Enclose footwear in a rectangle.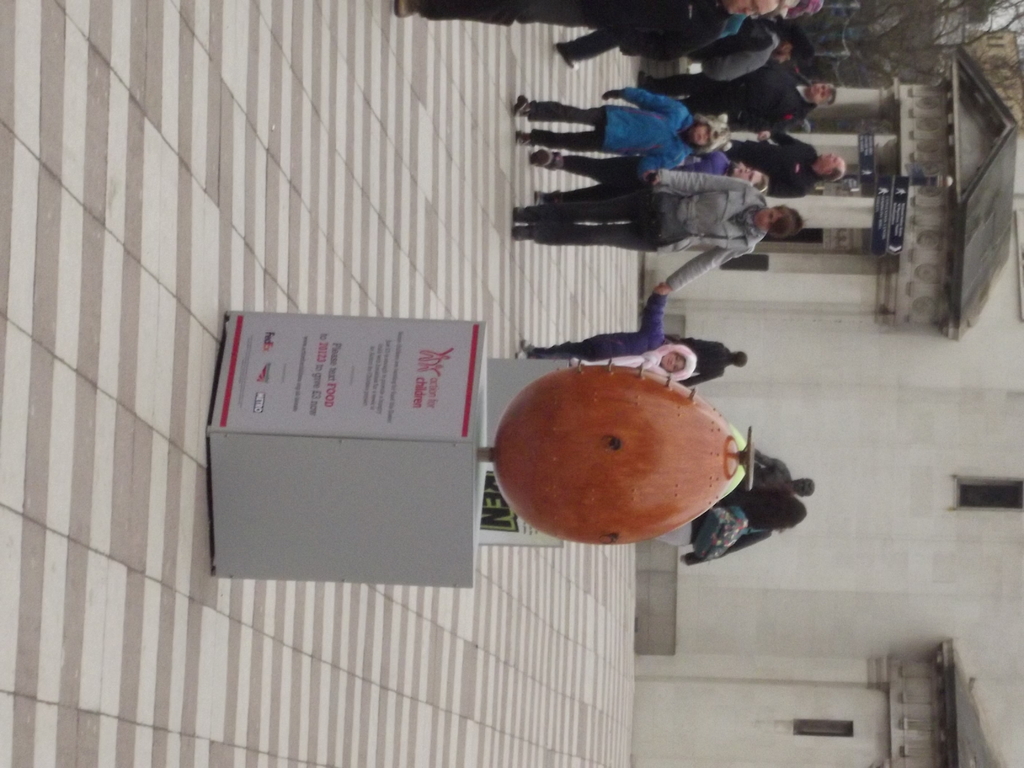
<box>515,98,532,119</box>.
